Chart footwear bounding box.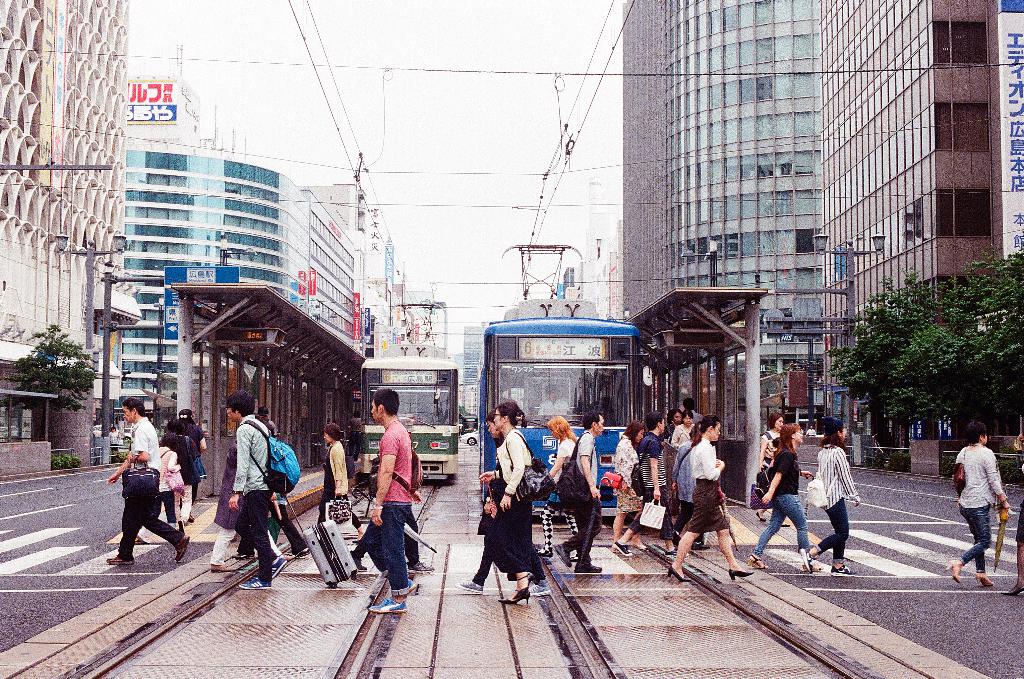
Charted: Rect(575, 559, 605, 577).
